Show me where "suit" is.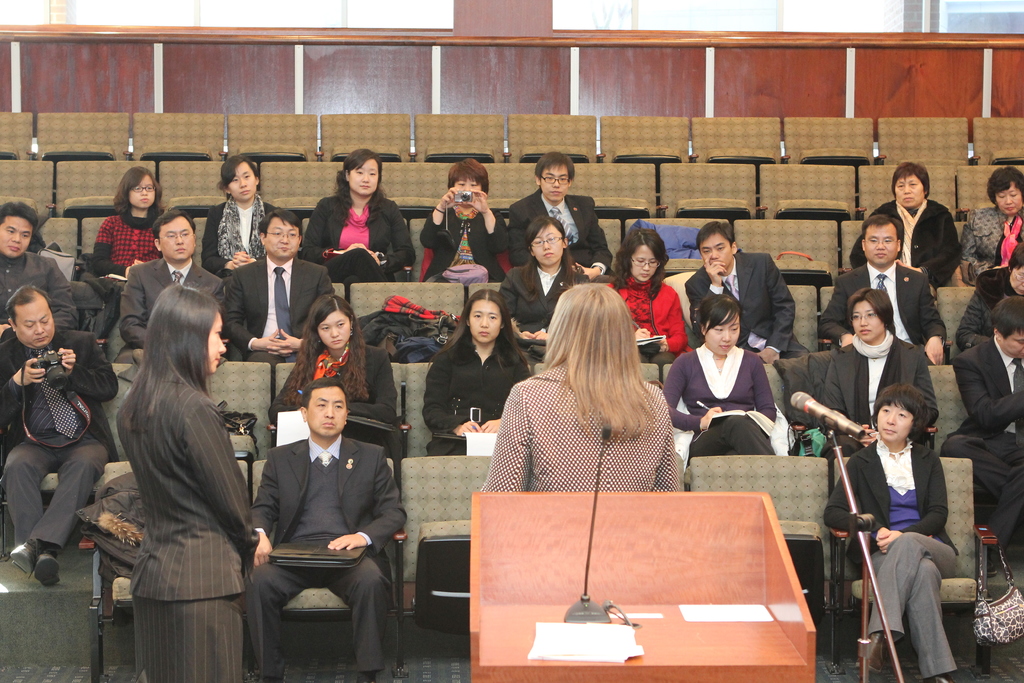
"suit" is at left=814, top=257, right=950, bottom=367.
